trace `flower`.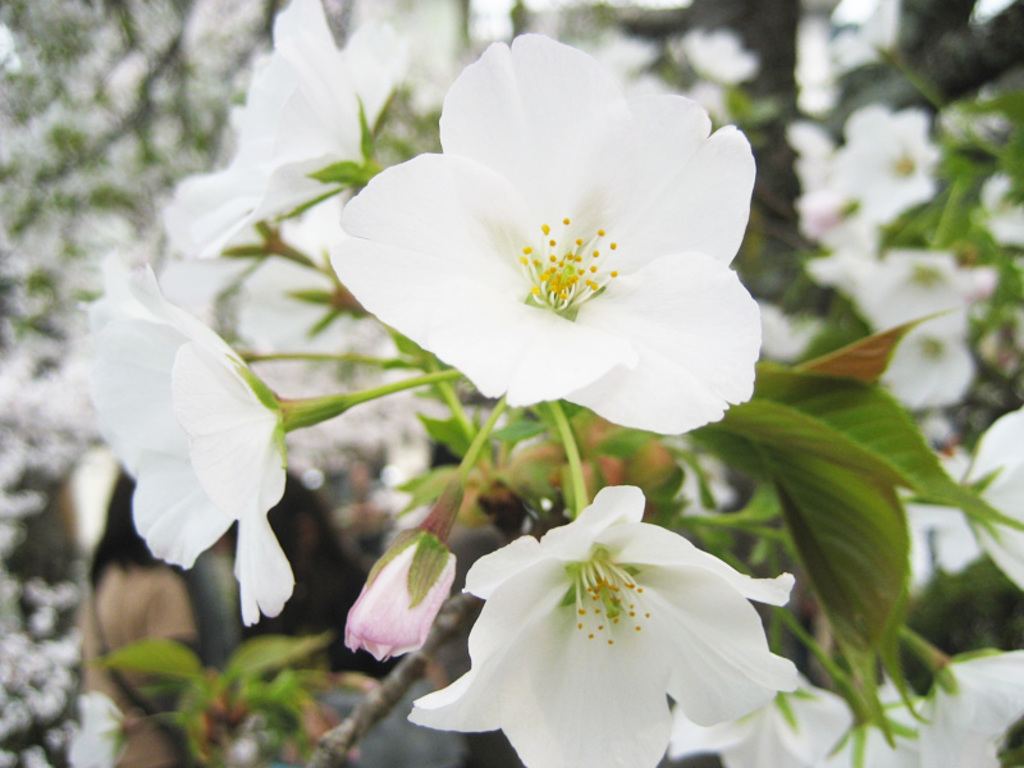
Traced to 897,438,991,591.
